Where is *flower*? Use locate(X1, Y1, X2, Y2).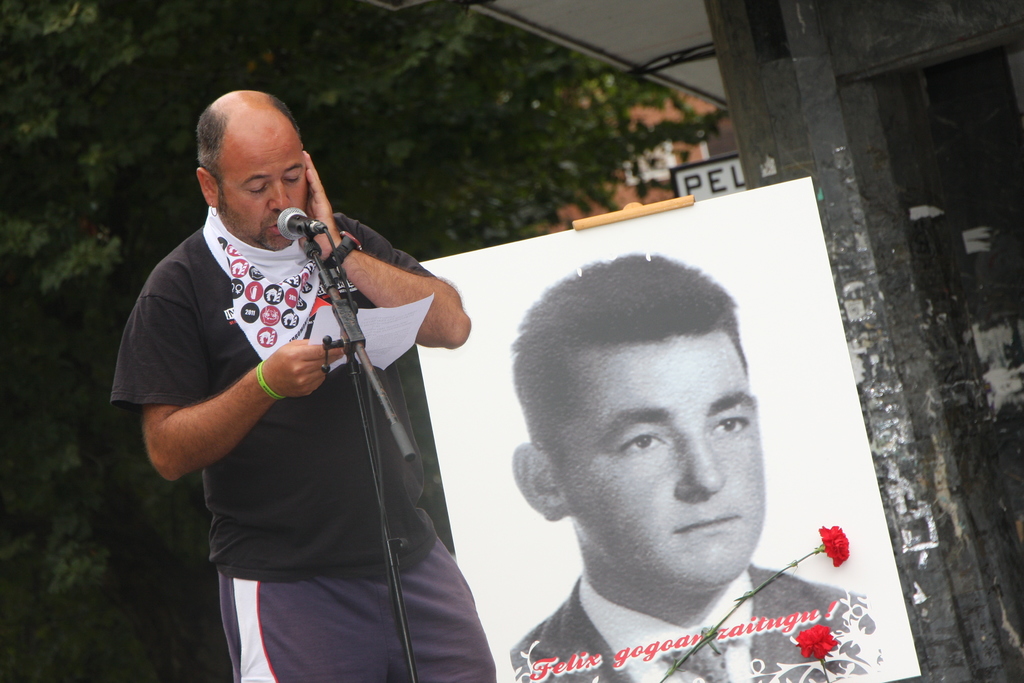
locate(796, 624, 836, 659).
